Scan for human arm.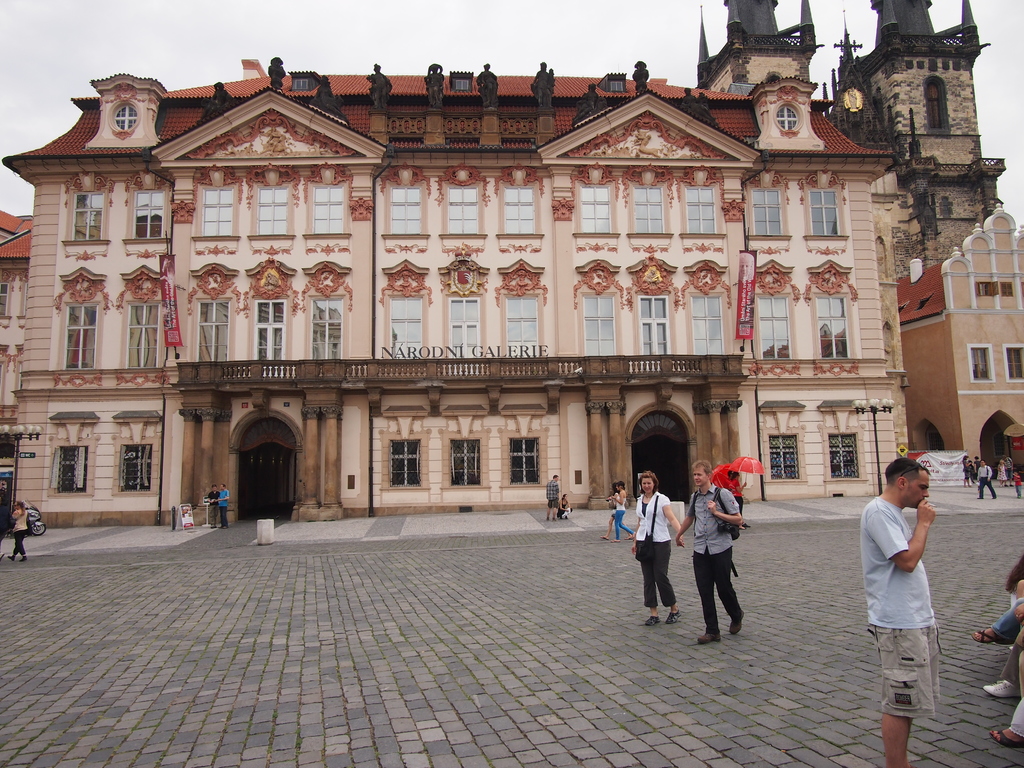
Scan result: 630, 498, 643, 556.
